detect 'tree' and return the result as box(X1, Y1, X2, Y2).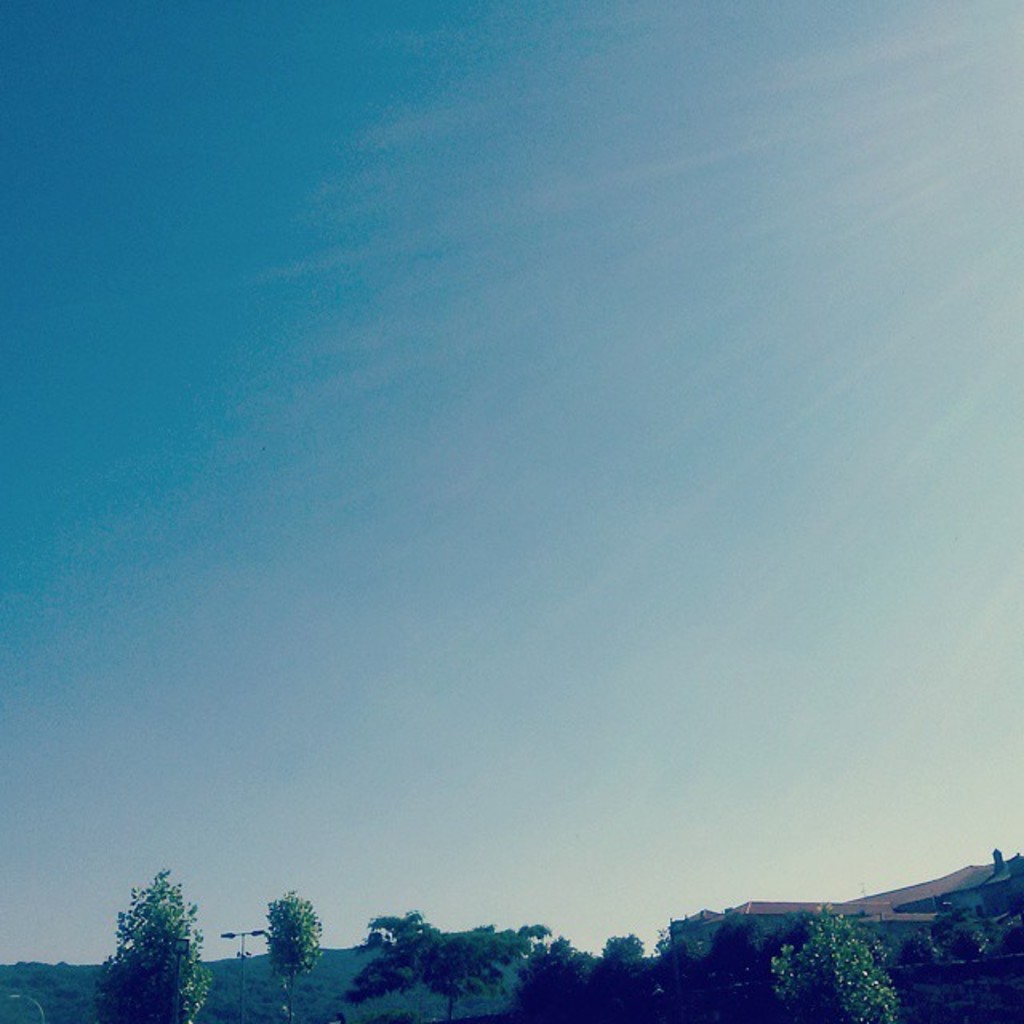
box(650, 928, 683, 962).
